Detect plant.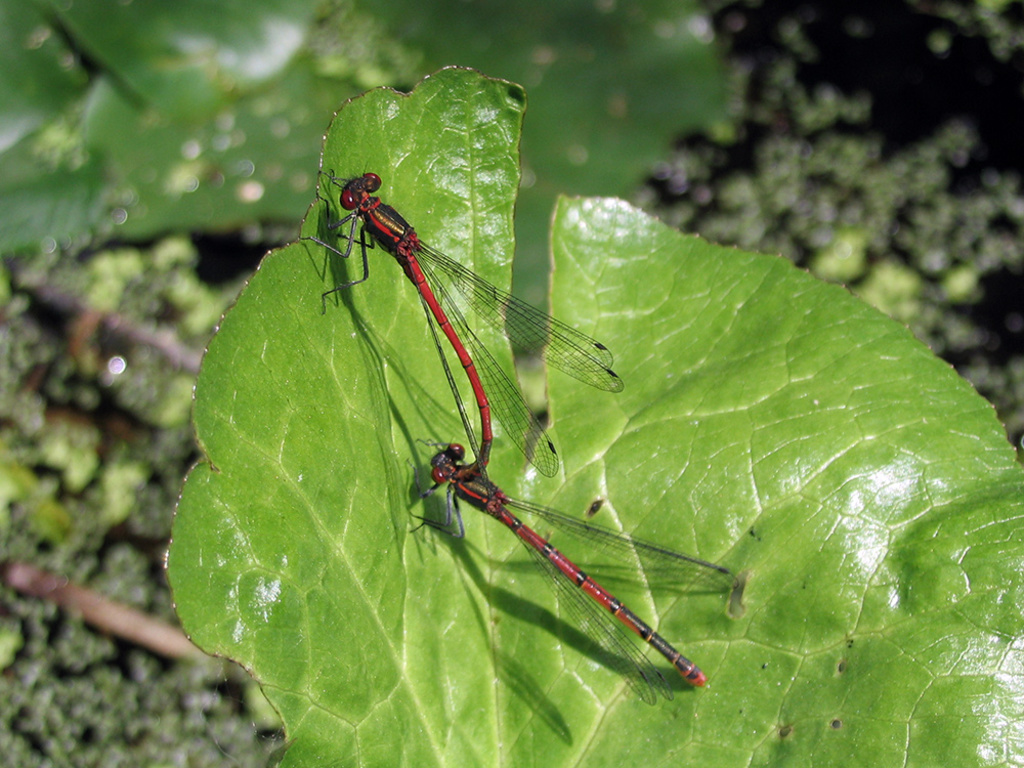
Detected at 0, 1, 1023, 767.
